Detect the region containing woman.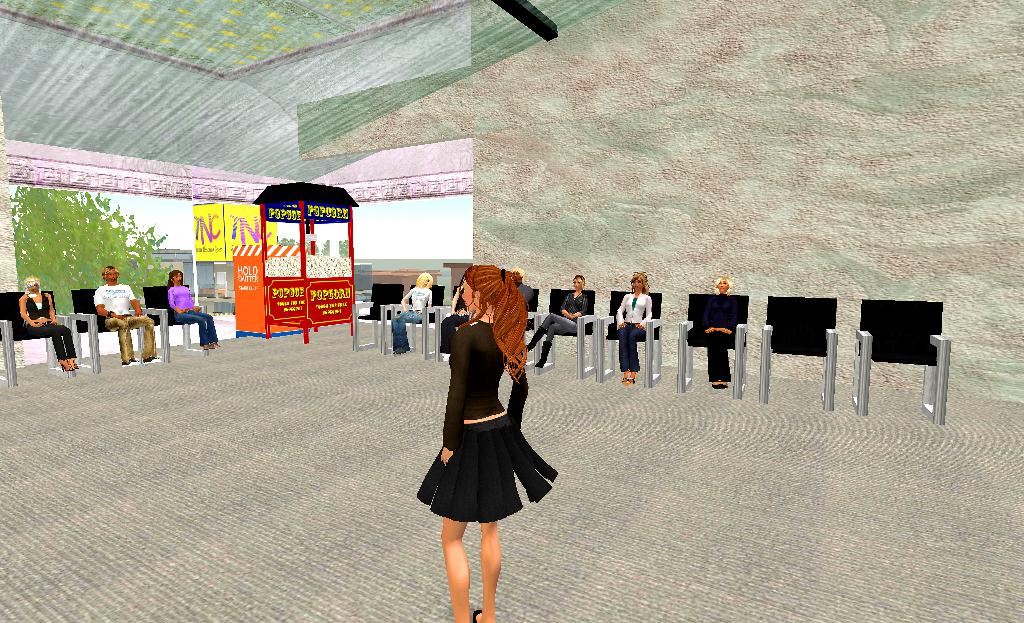
select_region(694, 273, 742, 386).
